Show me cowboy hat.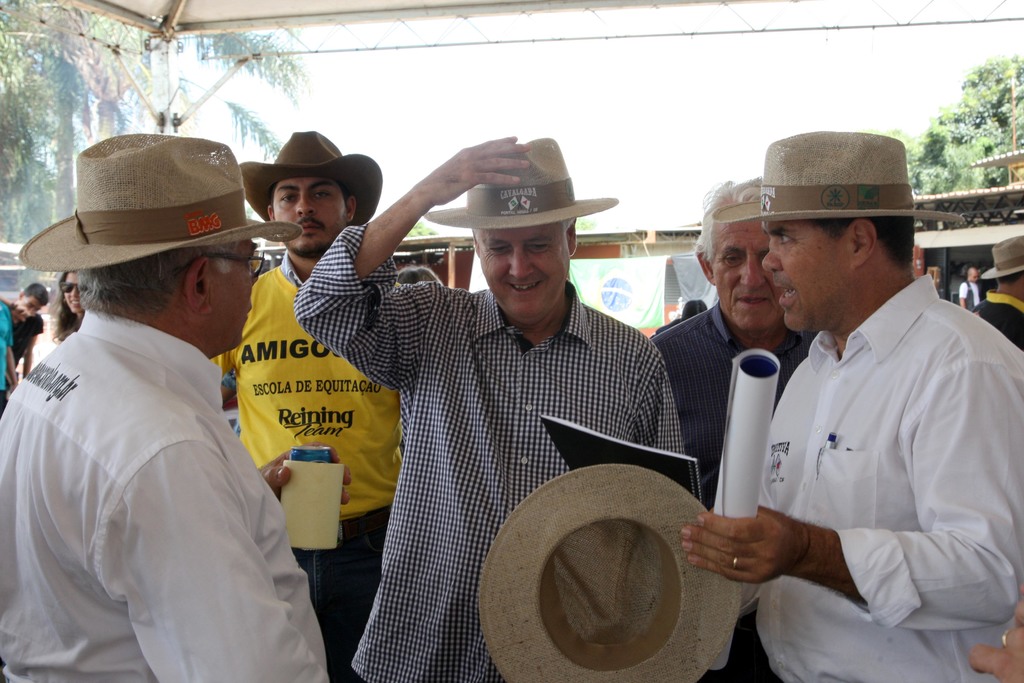
cowboy hat is here: x1=478 y1=464 x2=740 y2=682.
